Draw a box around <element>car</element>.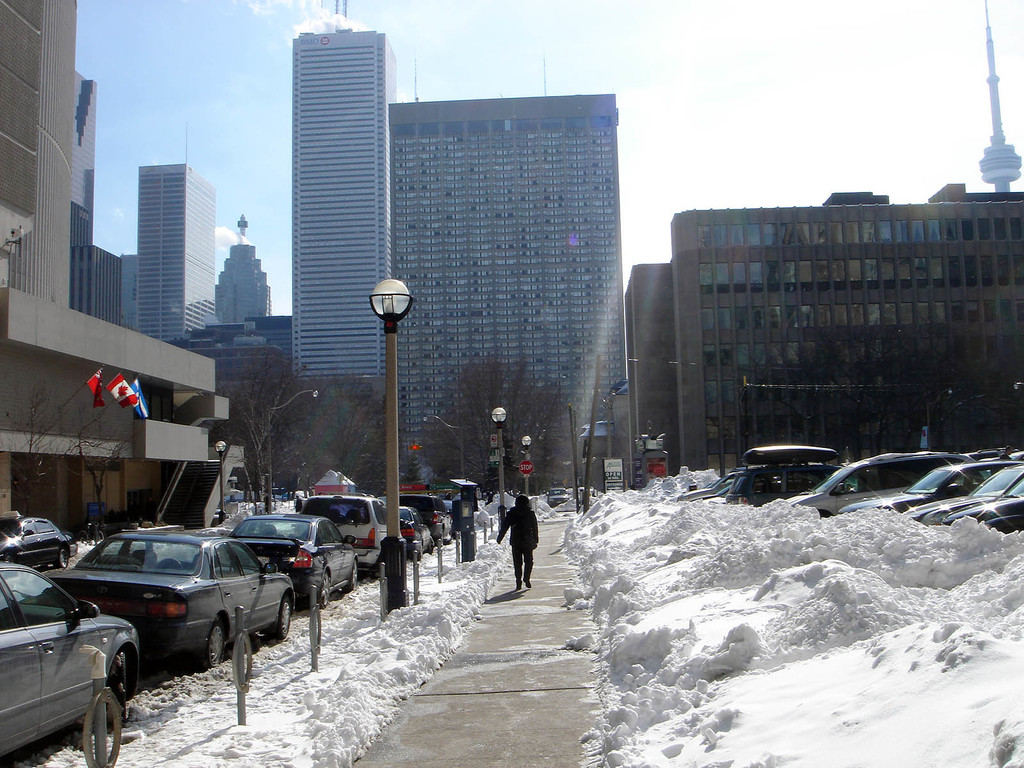
rect(676, 466, 733, 500).
